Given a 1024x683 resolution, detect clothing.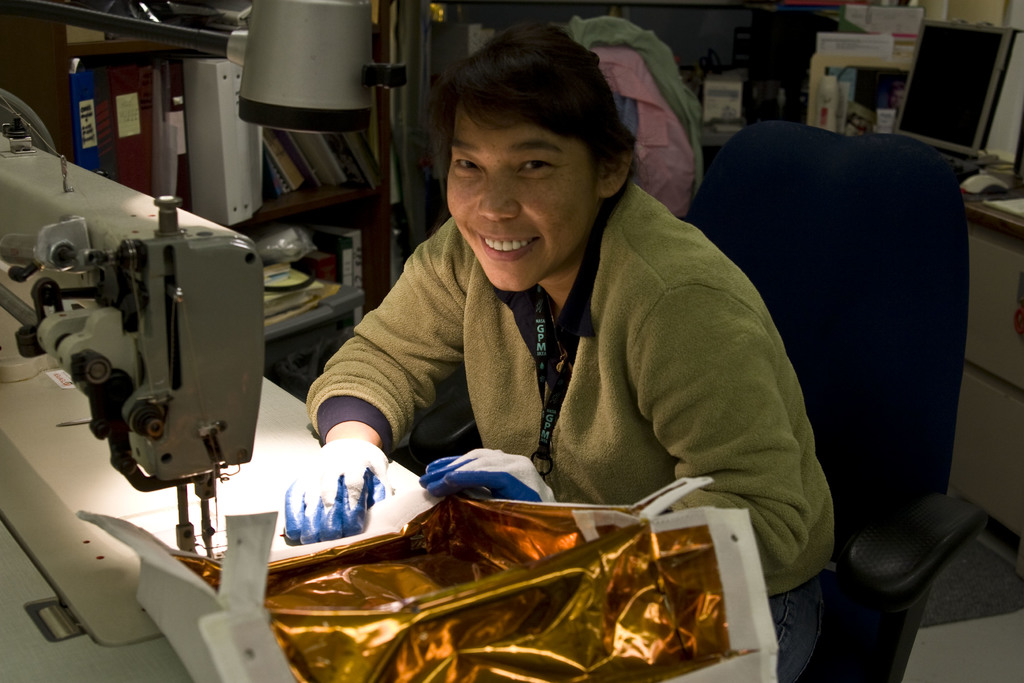
769:575:835:682.
